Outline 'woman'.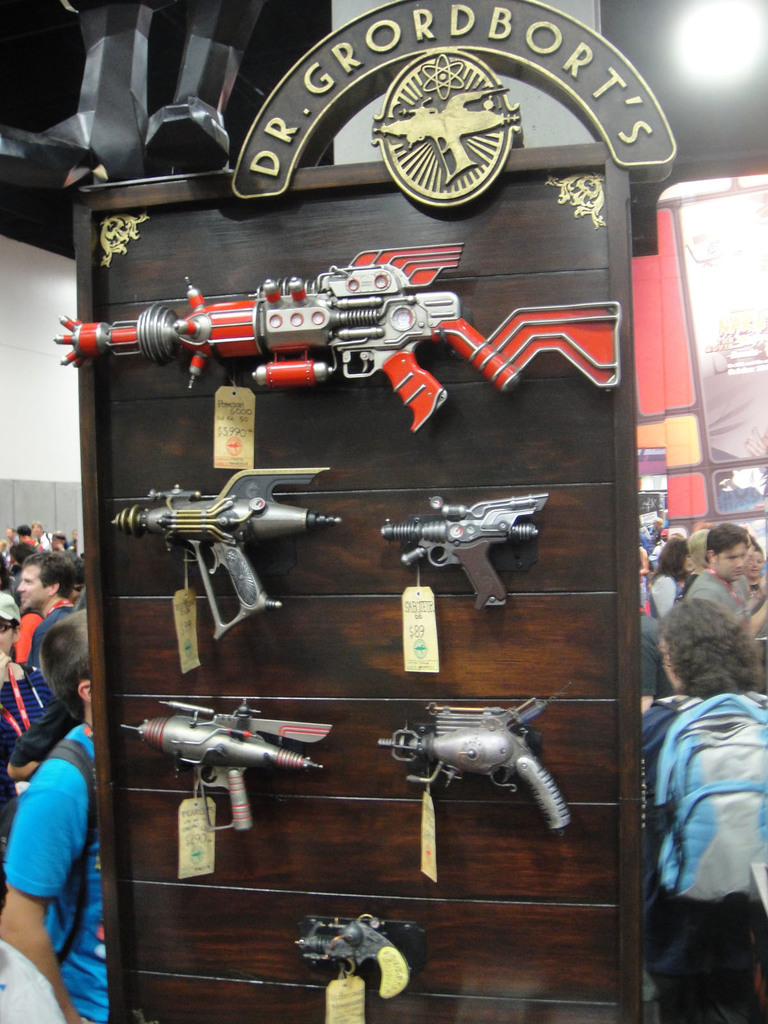
Outline: 740:547:767:667.
